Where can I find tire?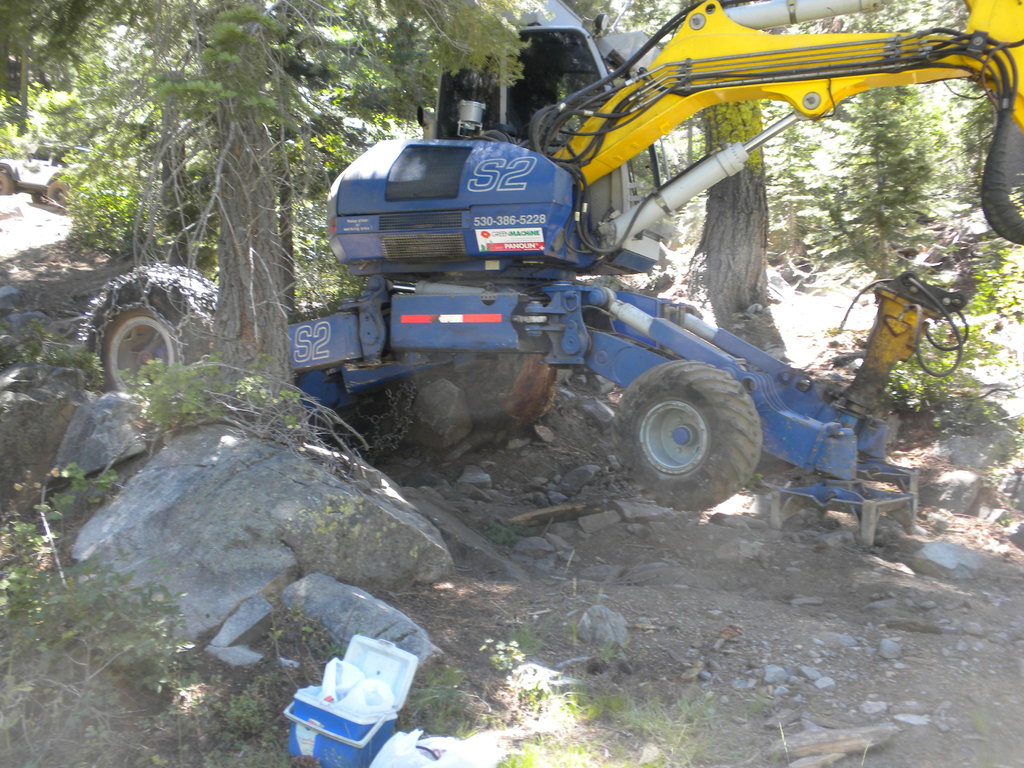
You can find it at <region>620, 349, 769, 503</region>.
